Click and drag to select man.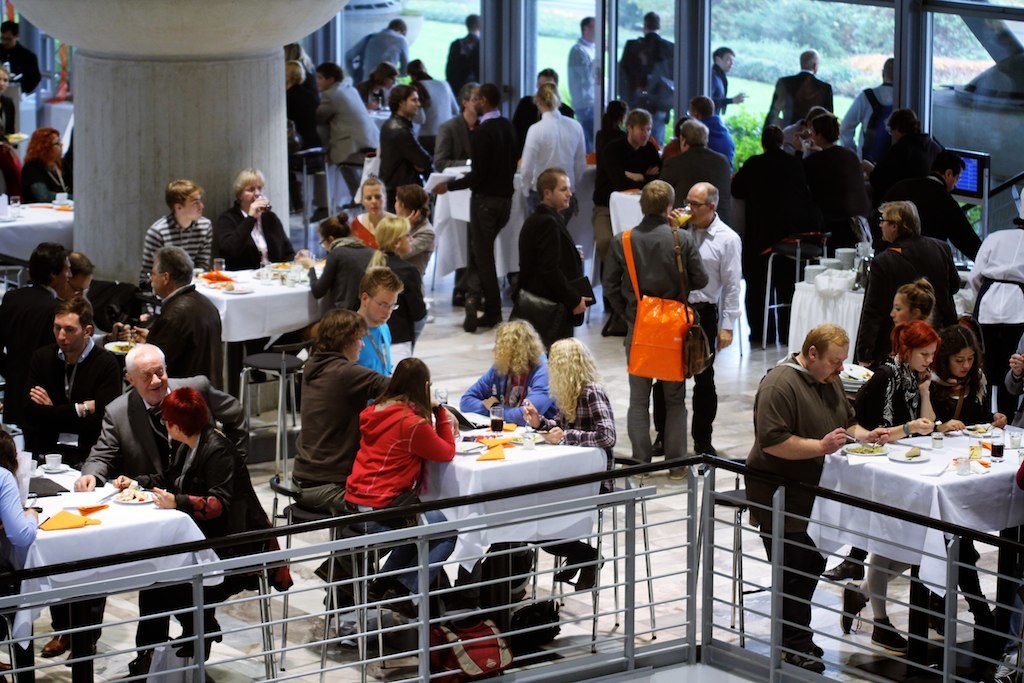
Selection: 312/64/378/207.
